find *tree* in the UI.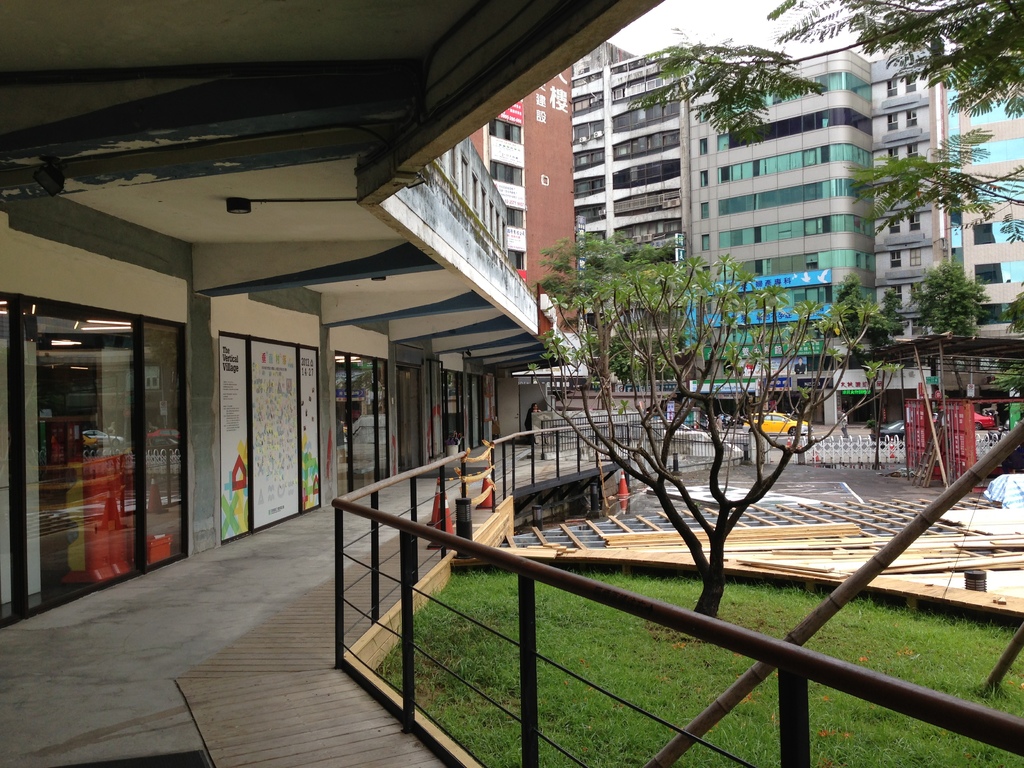
UI element at (x1=812, y1=274, x2=906, y2=342).
